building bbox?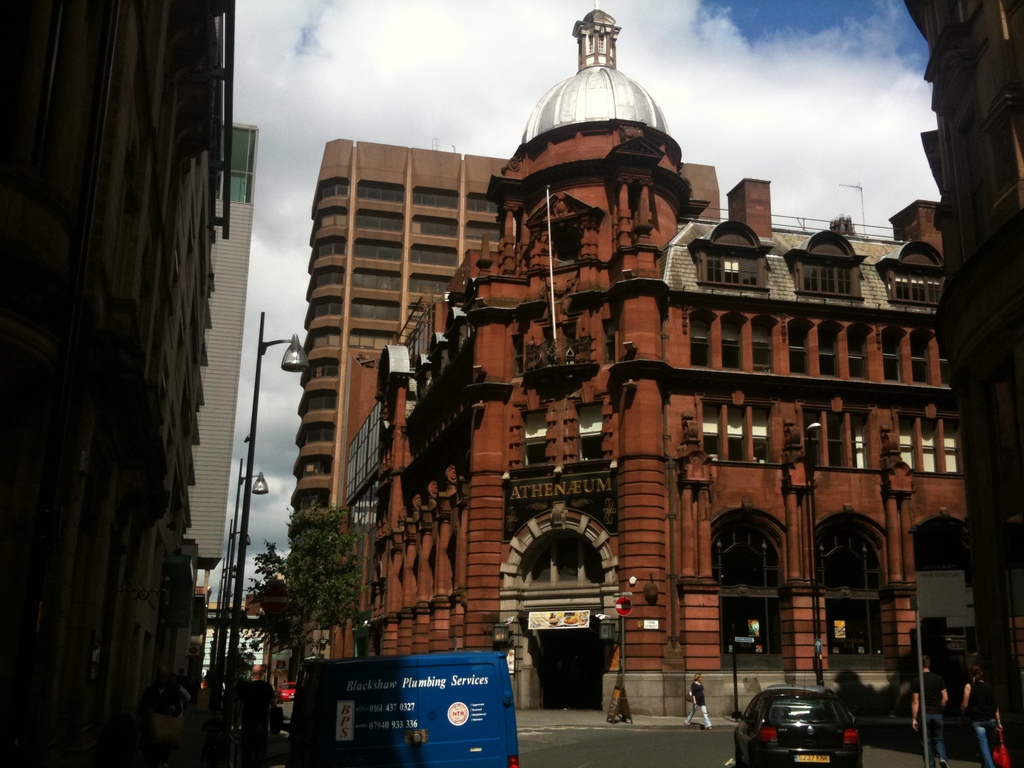
left=326, top=3, right=966, bottom=721
